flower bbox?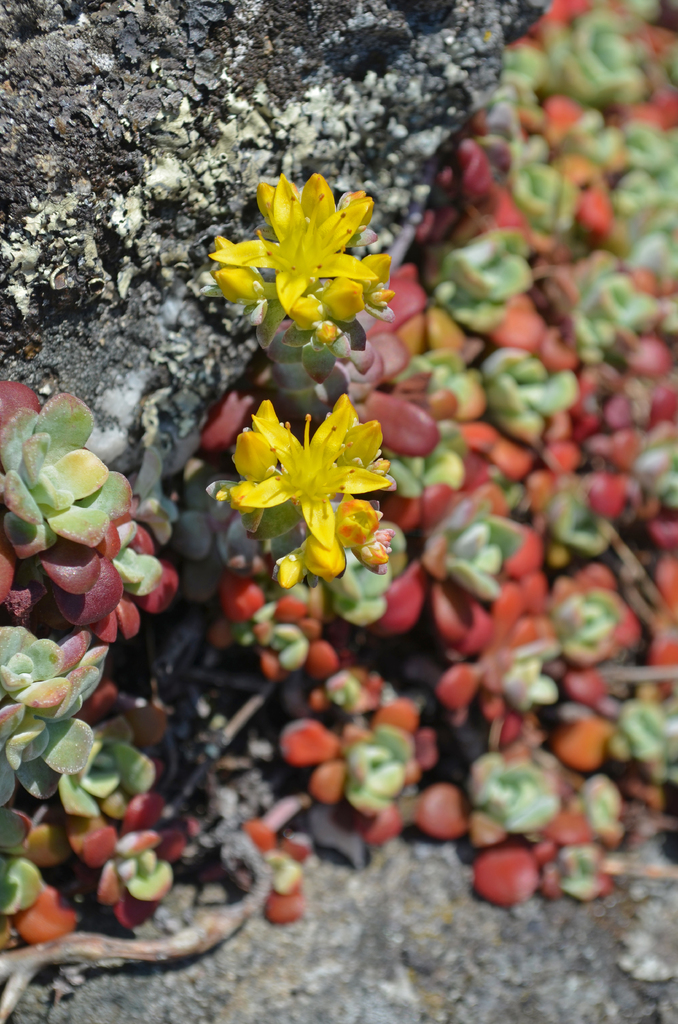
<bbox>0, 379, 132, 622</bbox>
